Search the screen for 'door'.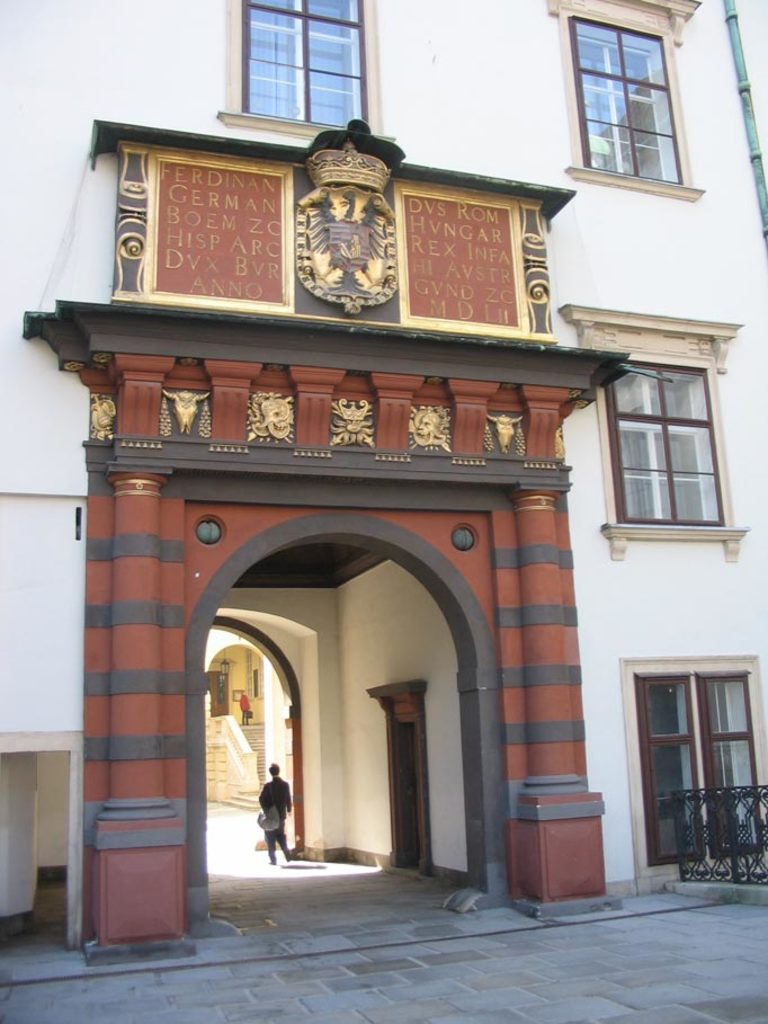
Found at [x1=140, y1=475, x2=552, y2=897].
